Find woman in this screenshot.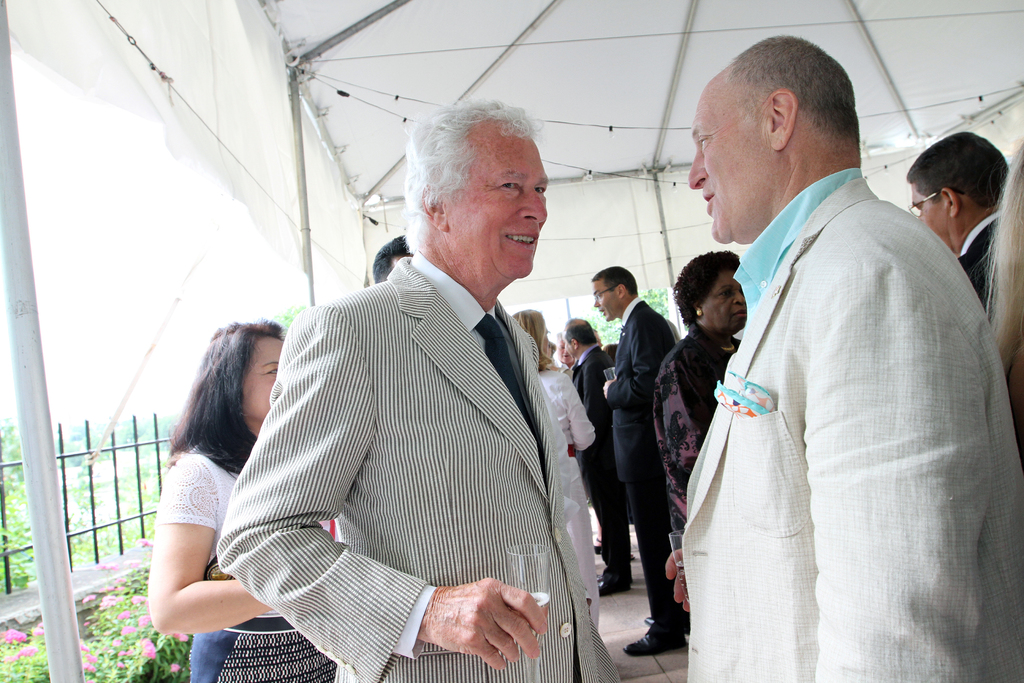
The bounding box for woman is l=653, t=248, r=747, b=542.
